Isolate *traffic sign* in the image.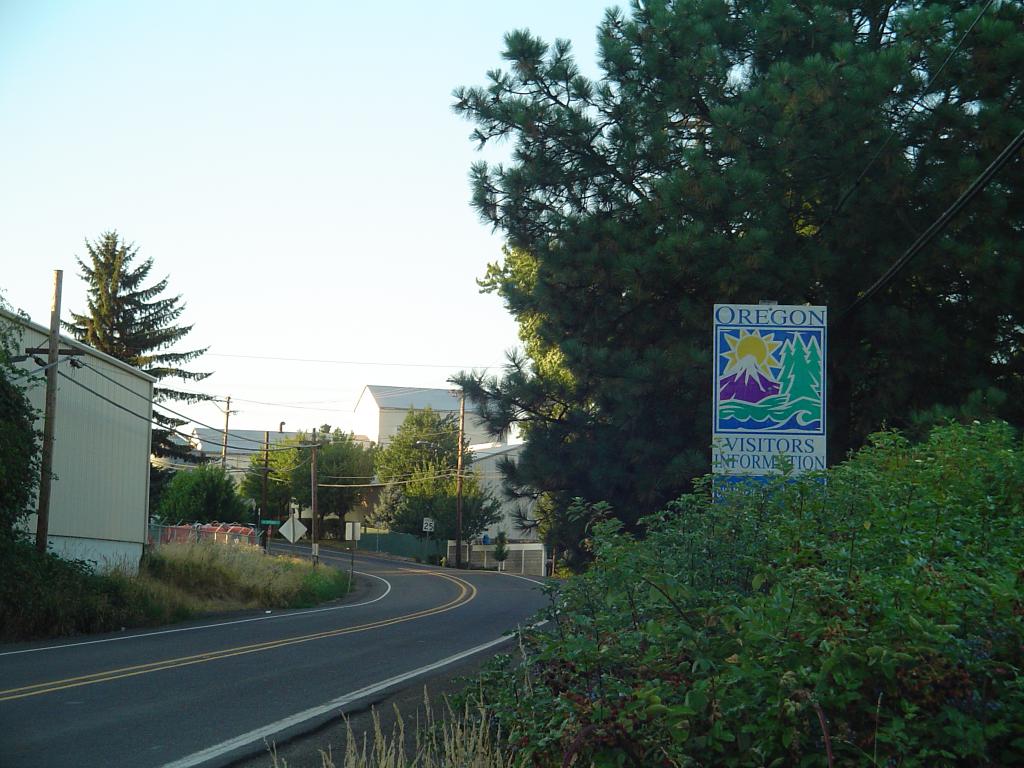
Isolated region: box(423, 513, 435, 531).
